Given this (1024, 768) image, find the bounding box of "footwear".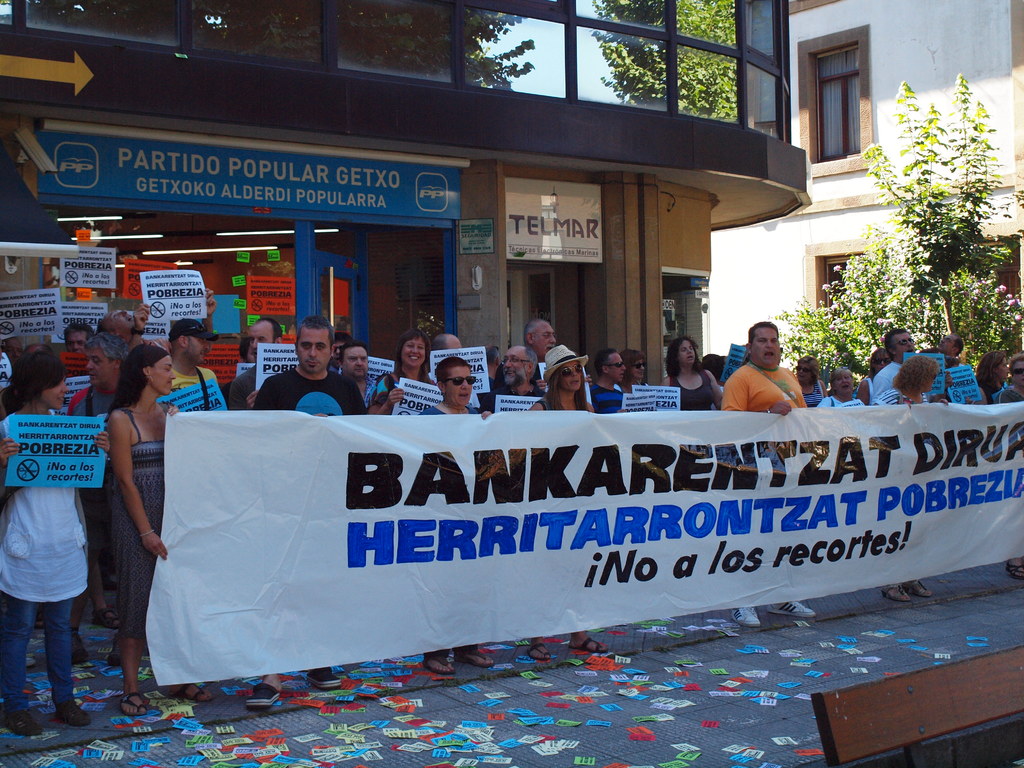
245:685:276:707.
